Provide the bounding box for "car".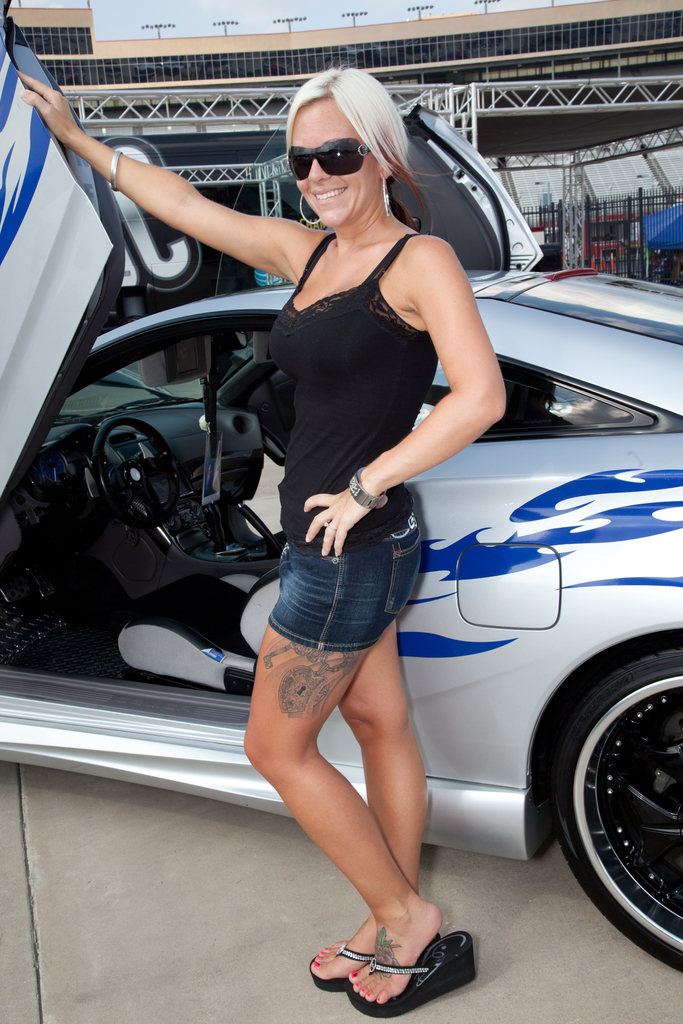
BBox(0, 0, 682, 961).
